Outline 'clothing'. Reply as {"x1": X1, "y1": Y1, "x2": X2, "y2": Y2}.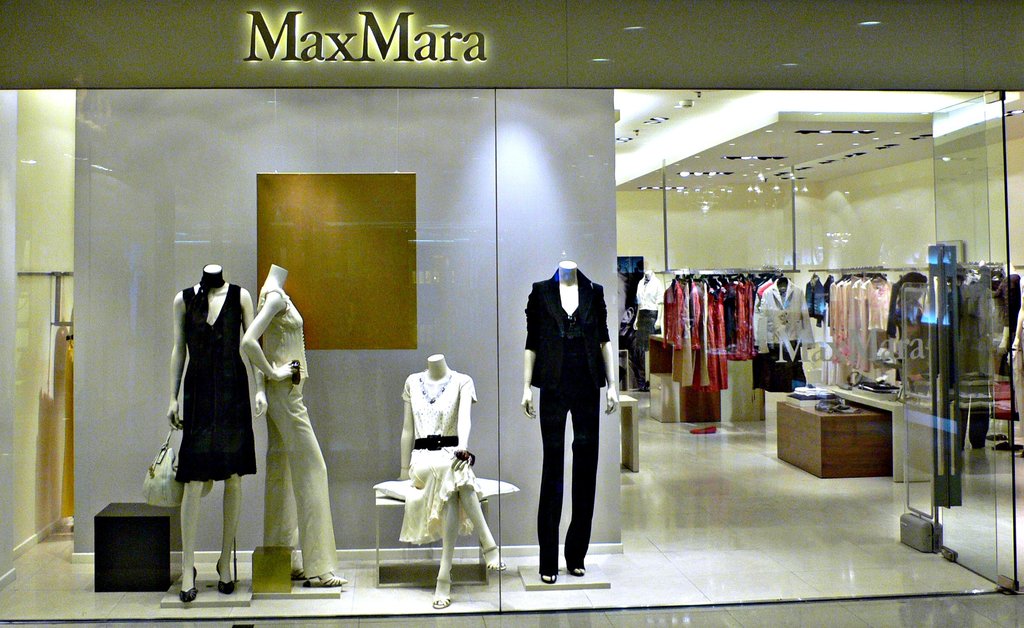
{"x1": 155, "y1": 261, "x2": 253, "y2": 519}.
